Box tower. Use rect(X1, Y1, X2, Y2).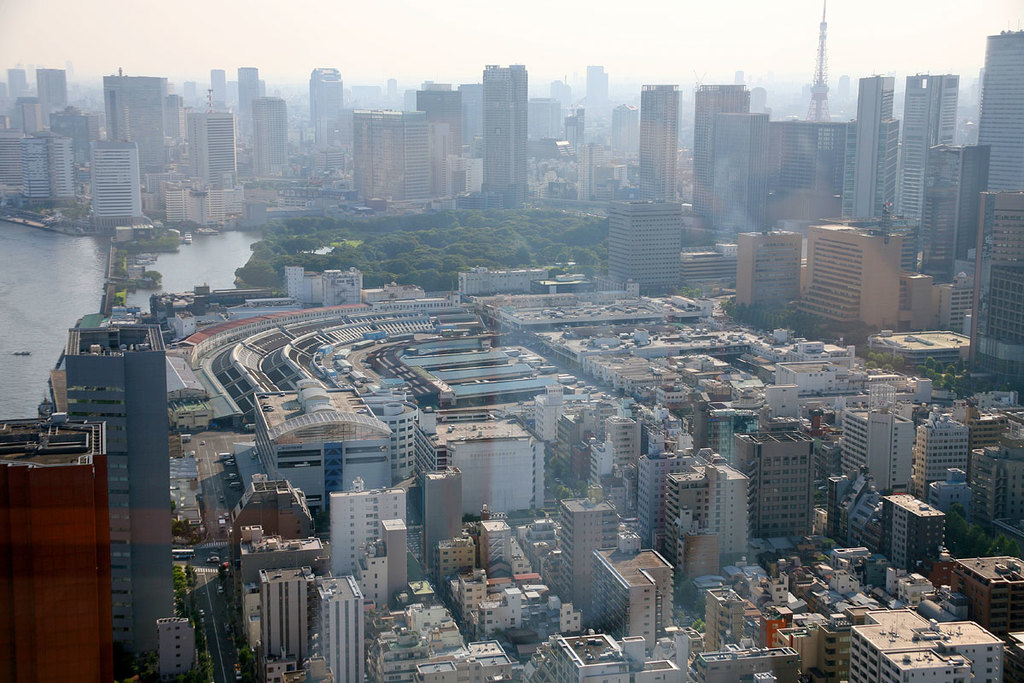
rect(424, 473, 461, 566).
